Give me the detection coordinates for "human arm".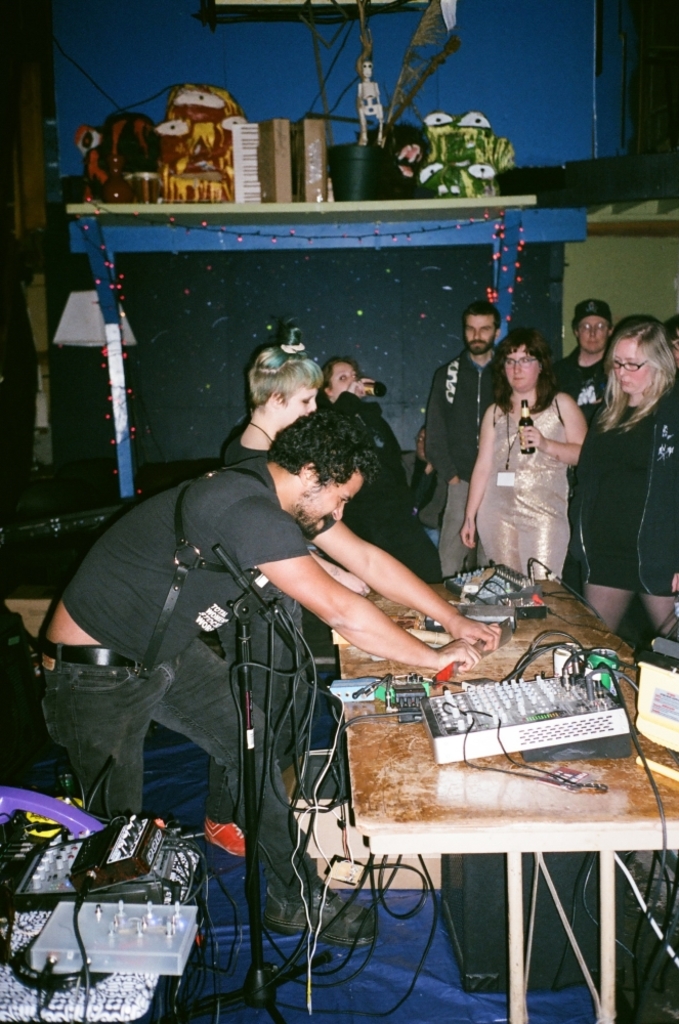
[302,509,510,652].
